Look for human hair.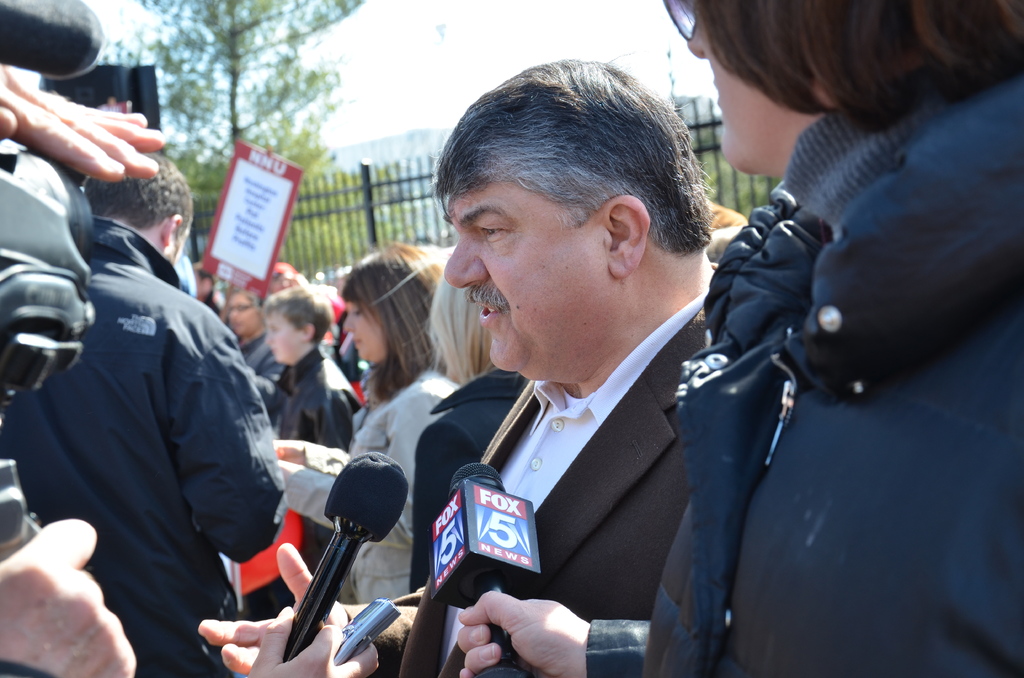
Found: pyautogui.locateOnScreen(339, 239, 446, 407).
